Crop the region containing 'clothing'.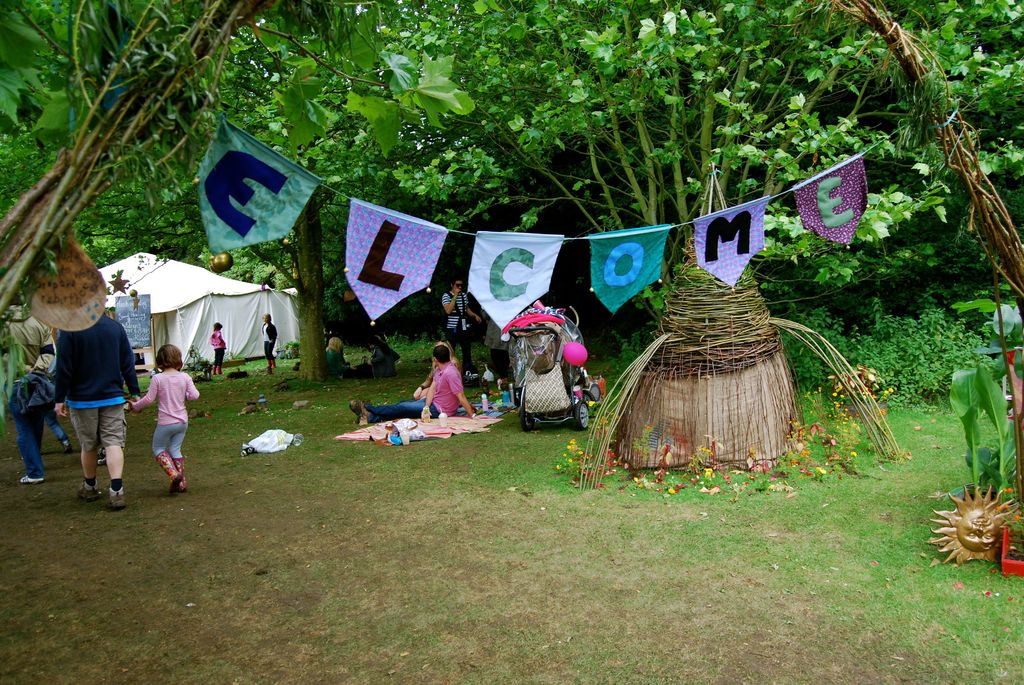
Crop region: 125, 363, 196, 458.
